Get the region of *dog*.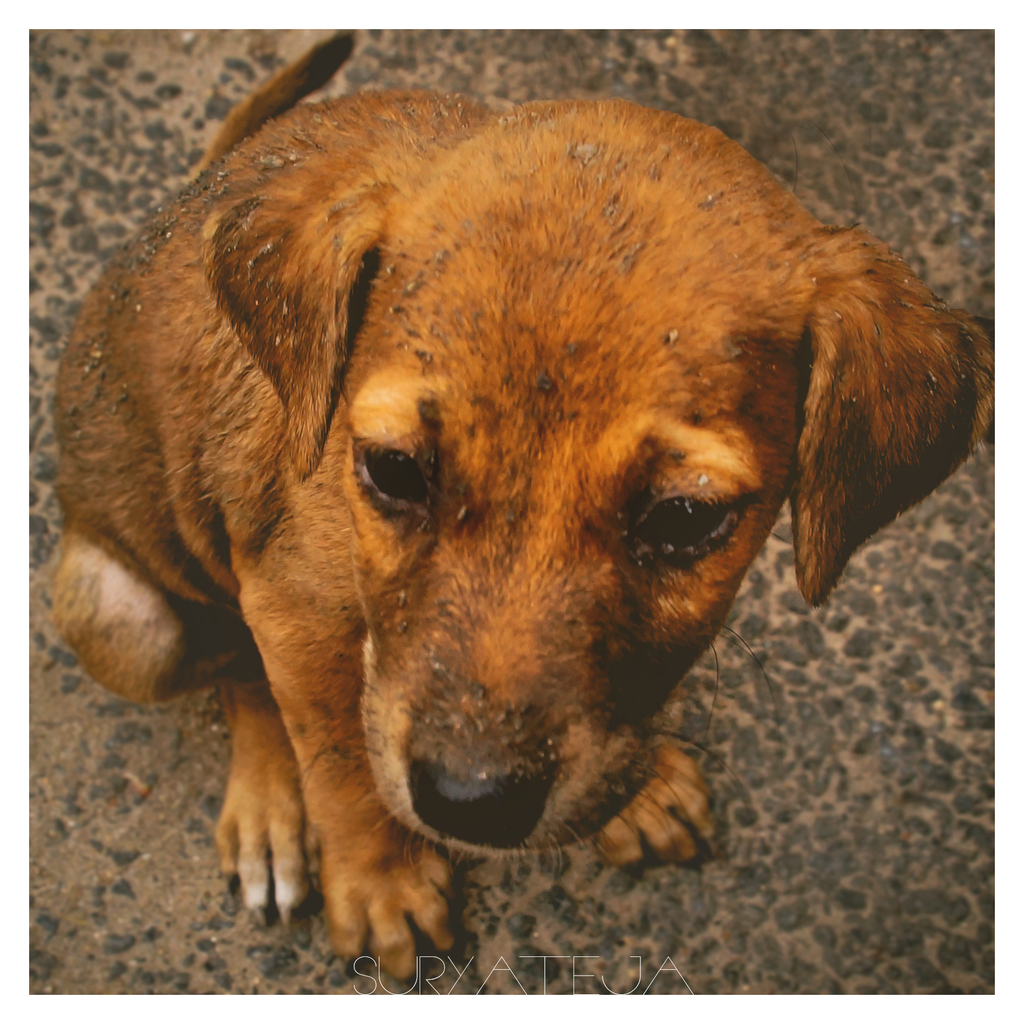
left=46, top=29, right=993, bottom=987.
